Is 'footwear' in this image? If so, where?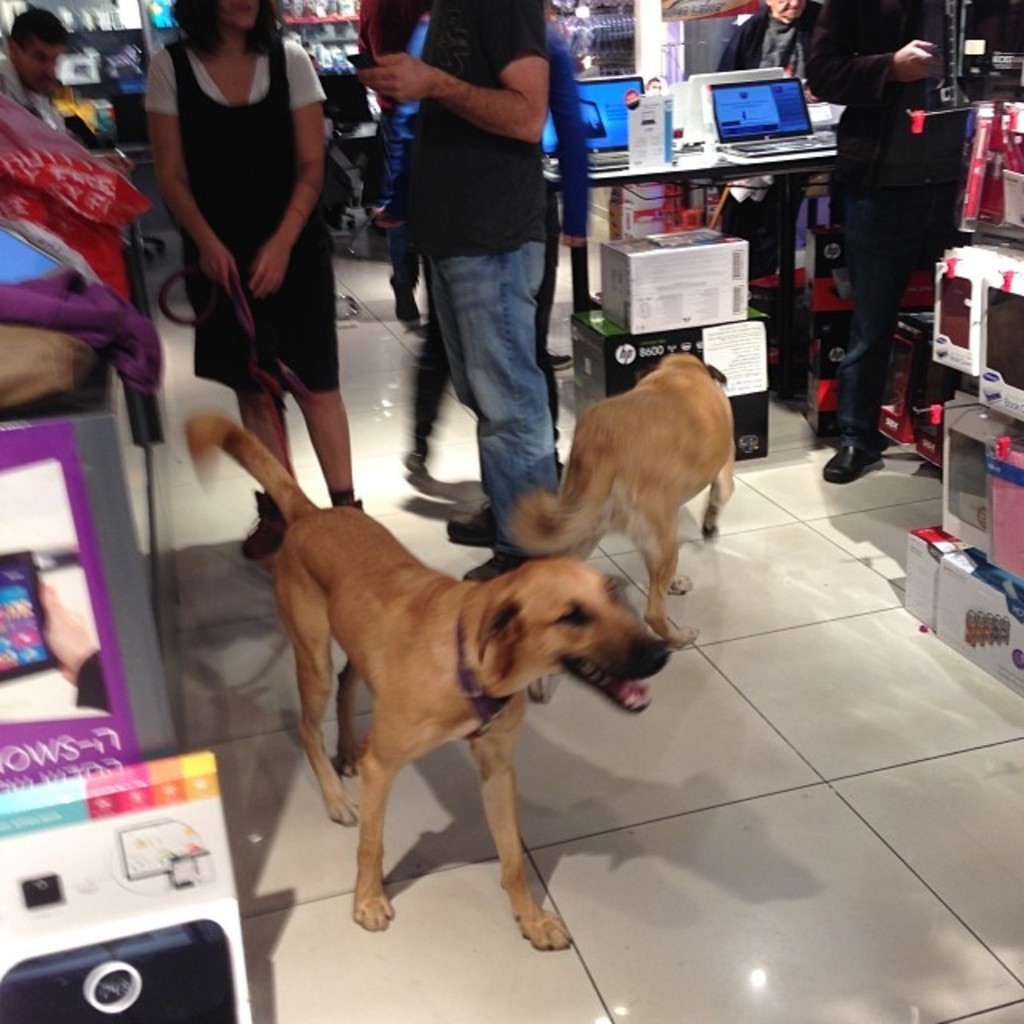
Yes, at locate(394, 291, 419, 331).
